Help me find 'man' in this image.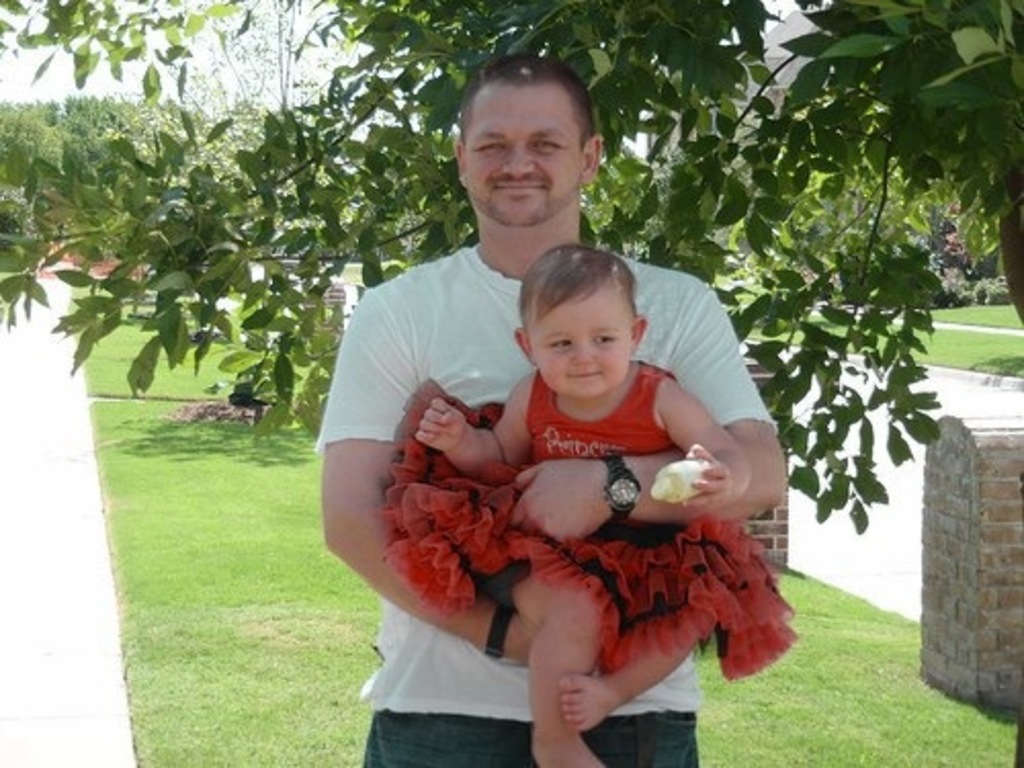
Found it: 313, 49, 786, 766.
